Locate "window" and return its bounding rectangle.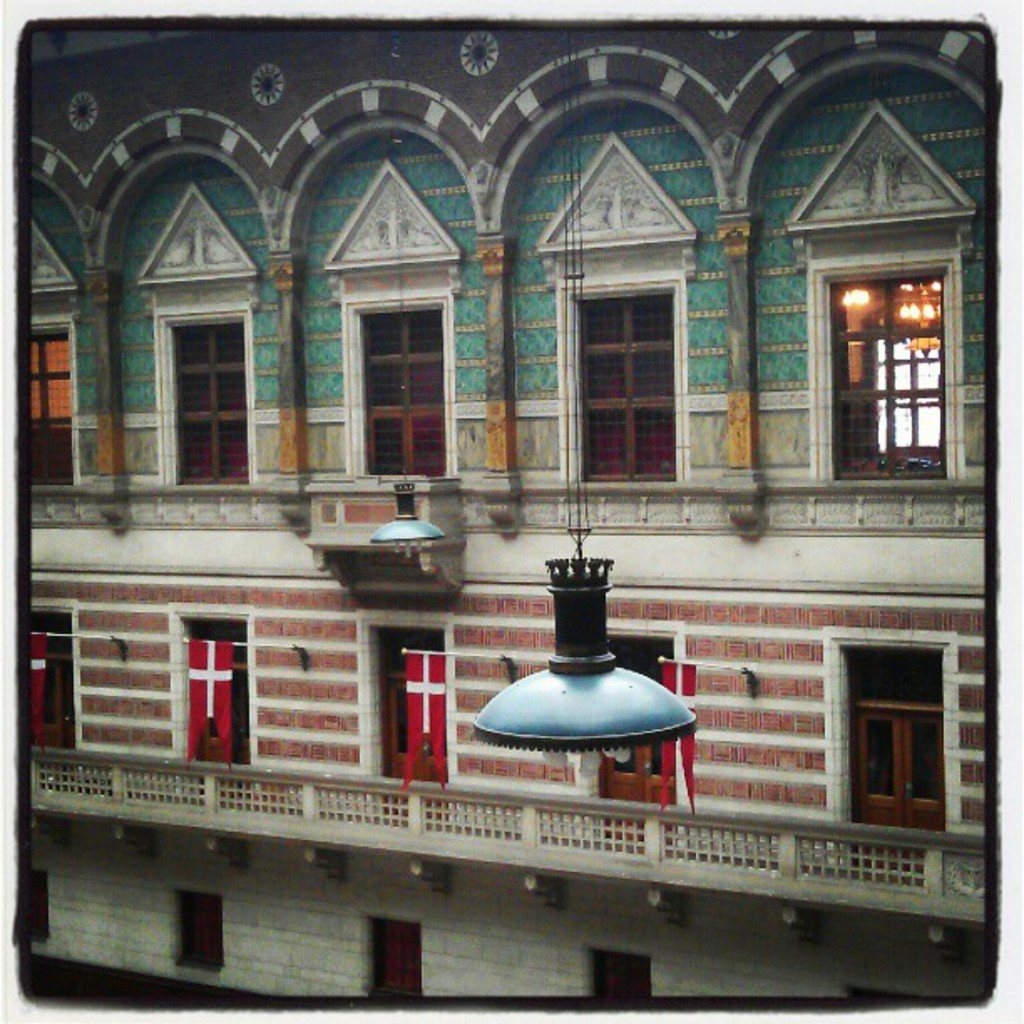
(x1=32, y1=313, x2=84, y2=492).
